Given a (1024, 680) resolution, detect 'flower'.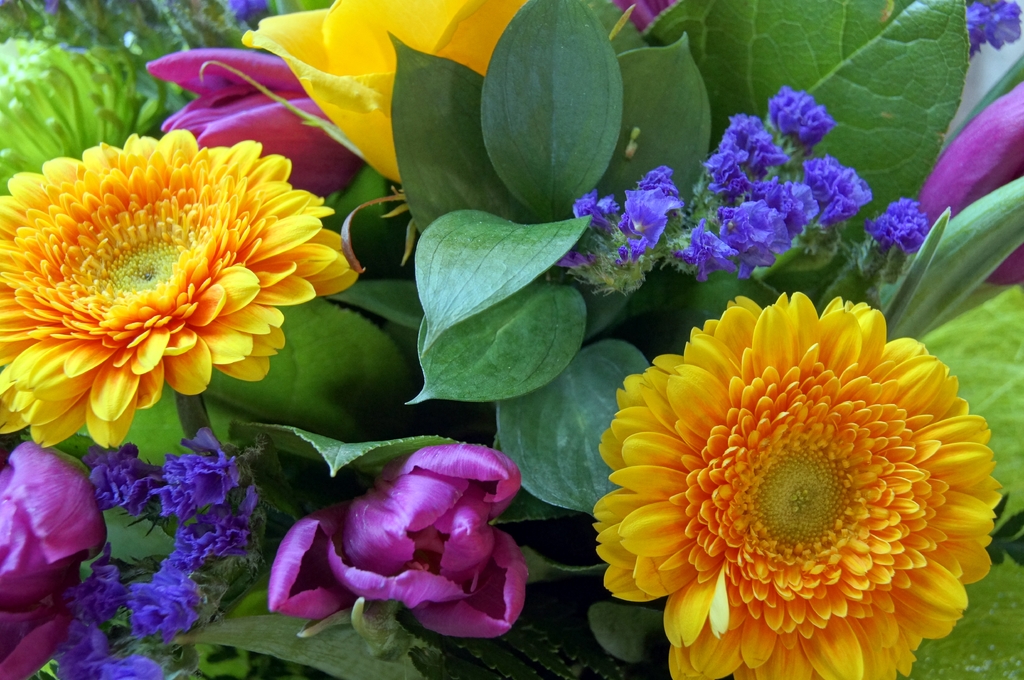
(left=863, top=196, right=929, bottom=255).
